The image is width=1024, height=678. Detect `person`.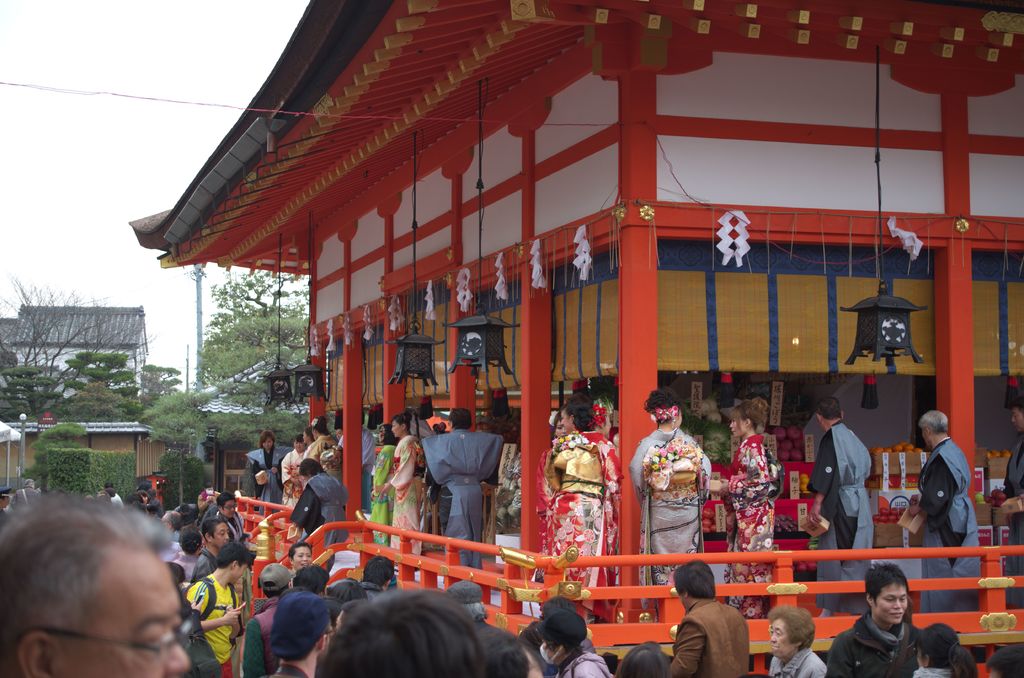
Detection: 287/562/330/593.
